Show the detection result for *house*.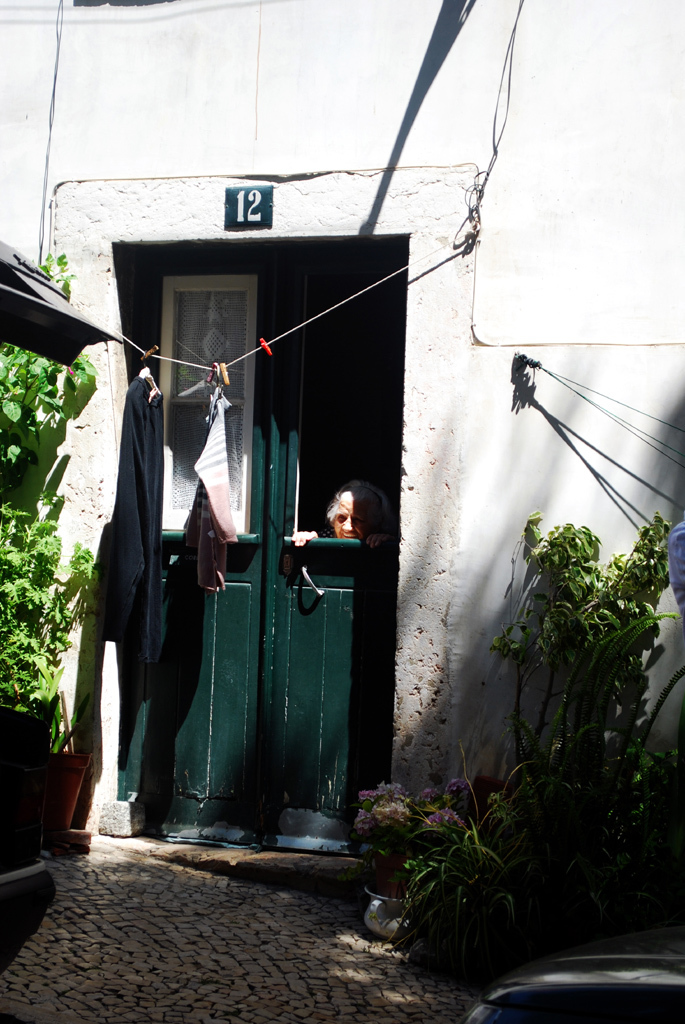
pyautogui.locateOnScreen(0, 0, 684, 1023).
